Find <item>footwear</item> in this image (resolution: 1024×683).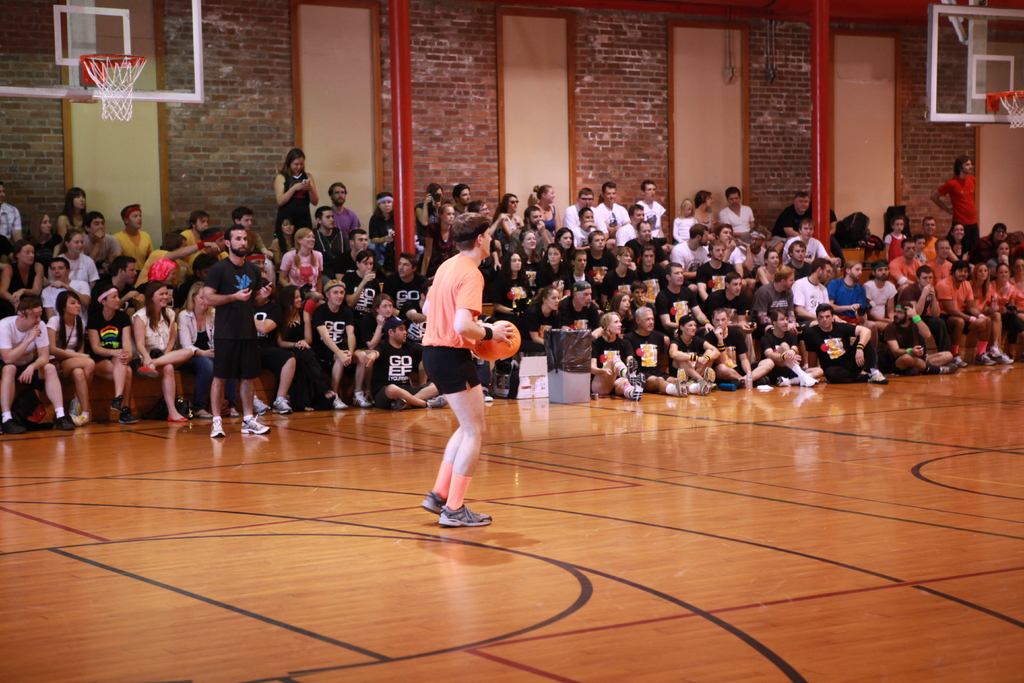
BBox(244, 413, 267, 436).
